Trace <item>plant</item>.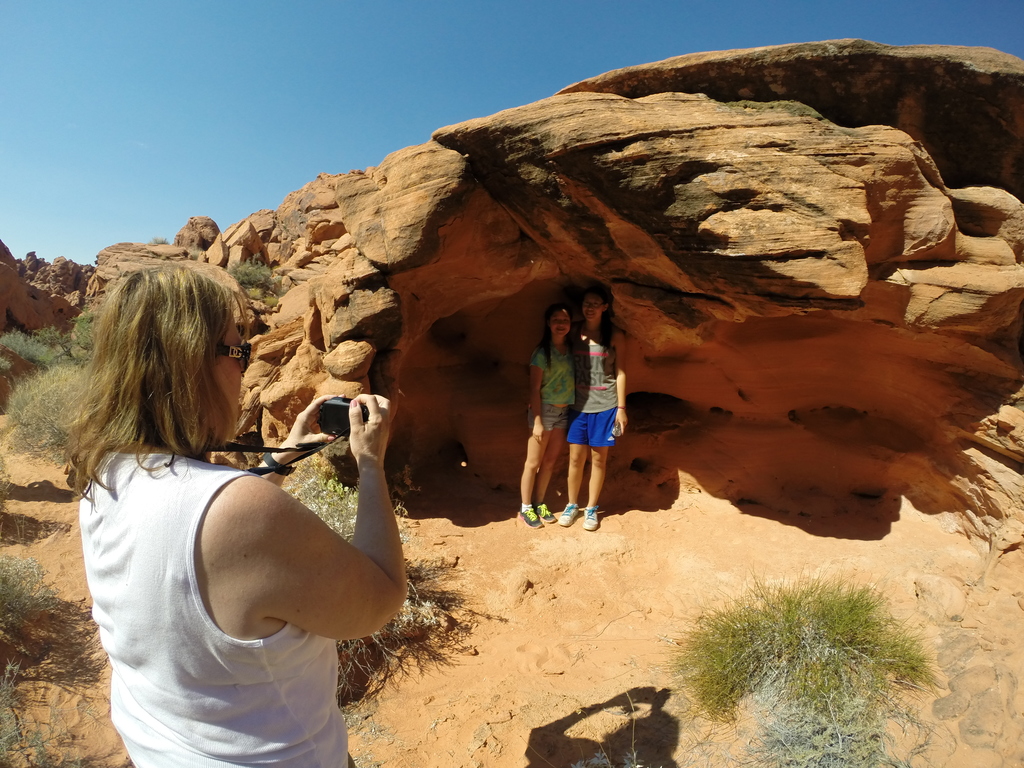
Traced to 232/254/280/312.
